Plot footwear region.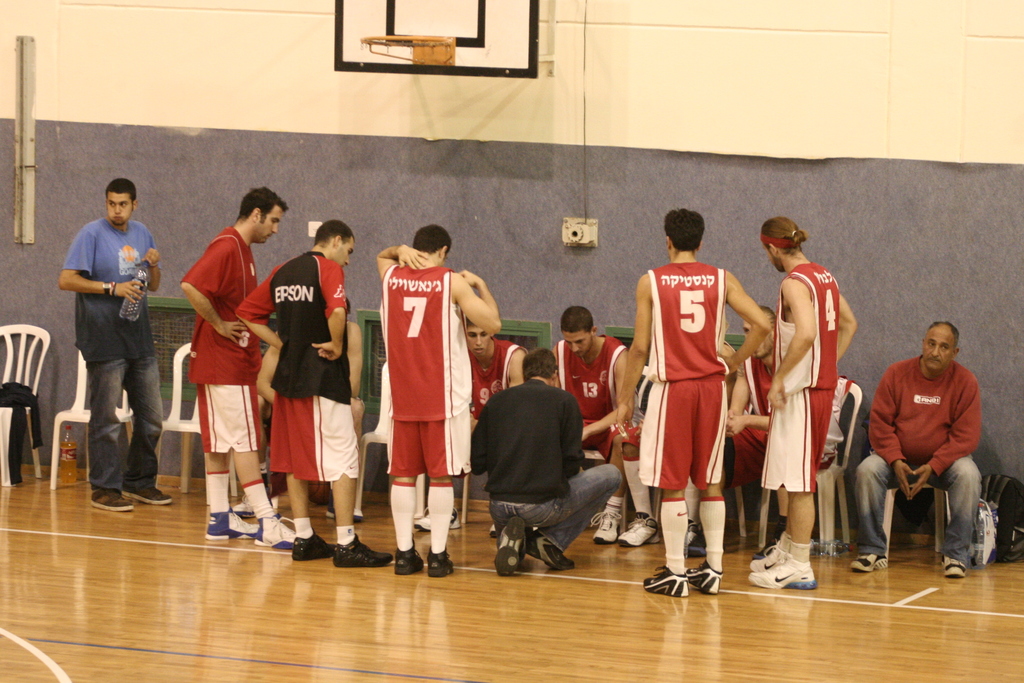
Plotted at 118/483/172/506.
